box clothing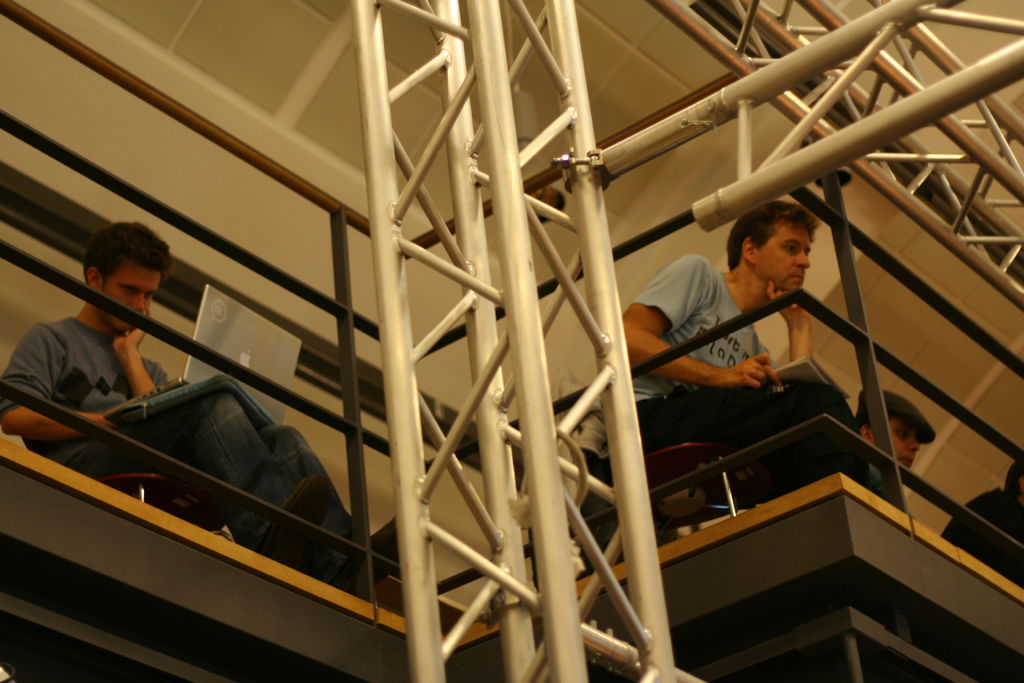
(x1=0, y1=308, x2=356, y2=582)
